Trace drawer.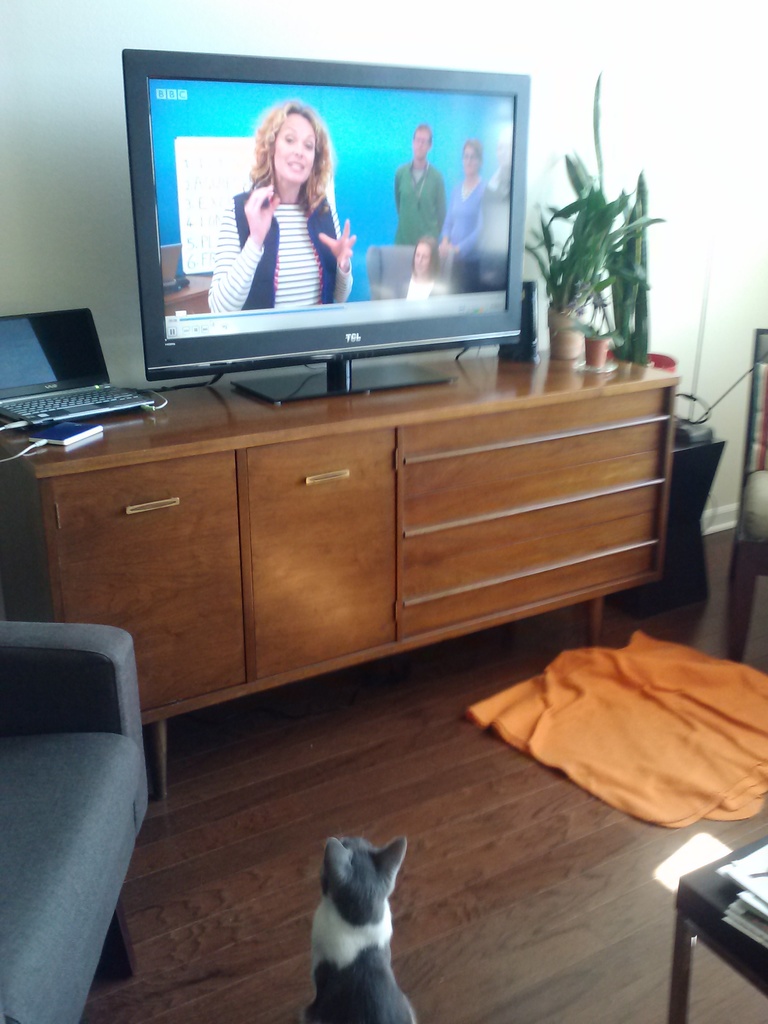
Traced to bbox(401, 449, 664, 564).
